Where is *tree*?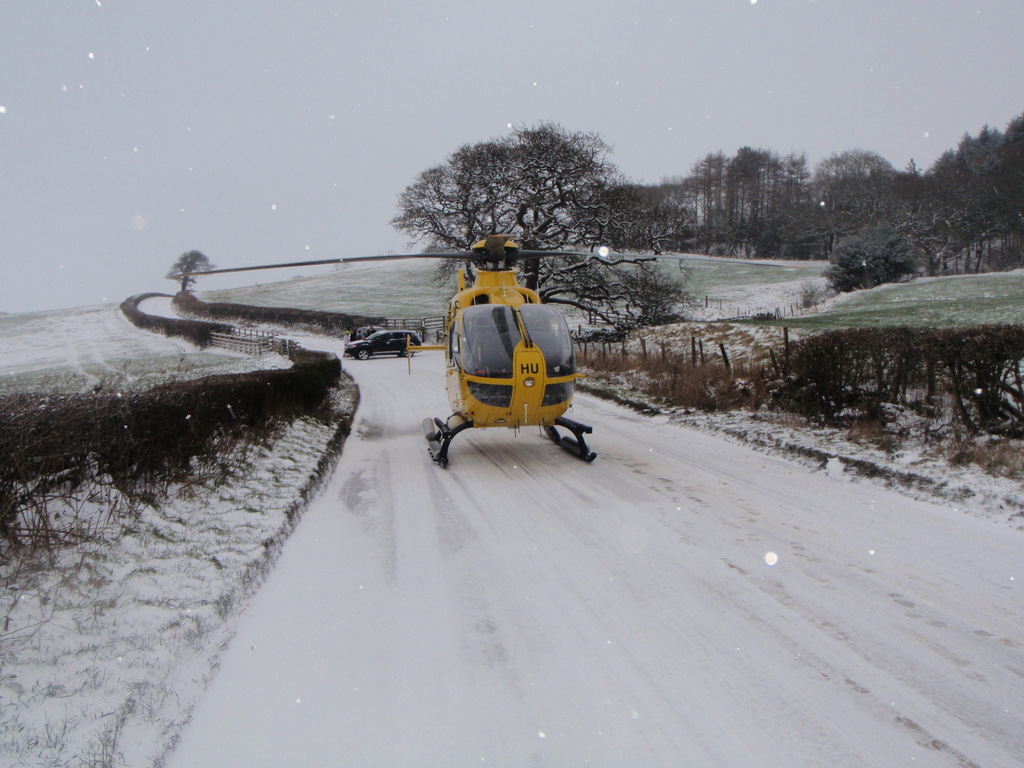
(714, 152, 730, 240).
